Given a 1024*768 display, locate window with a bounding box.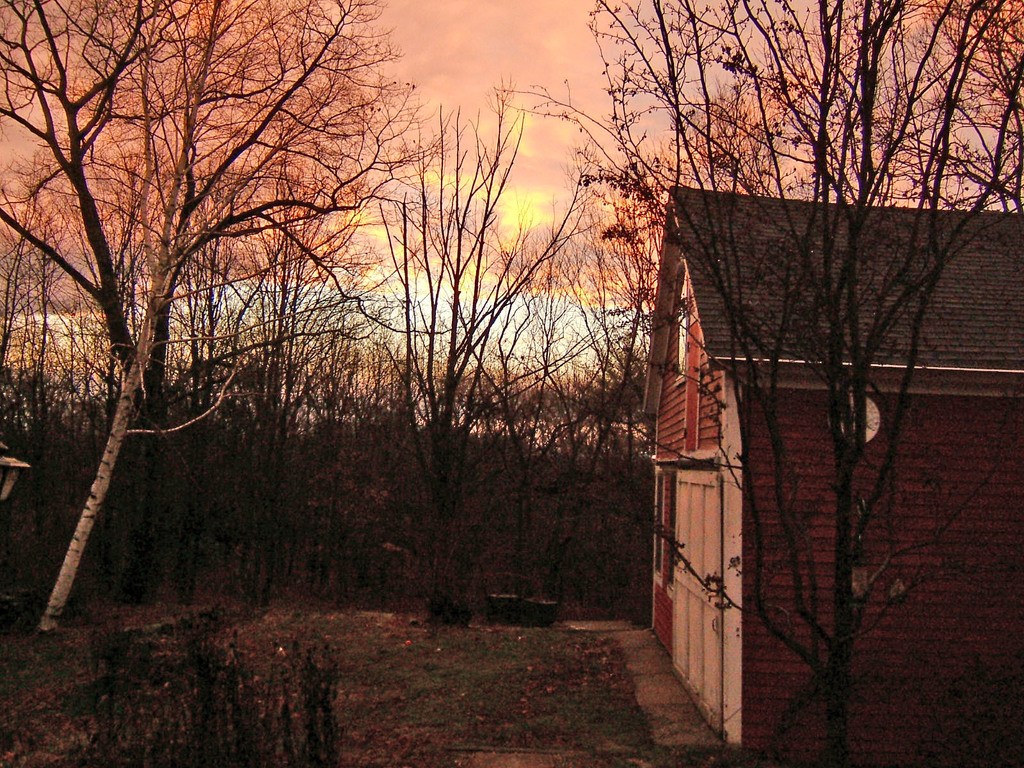
Located: Rect(670, 304, 690, 383).
